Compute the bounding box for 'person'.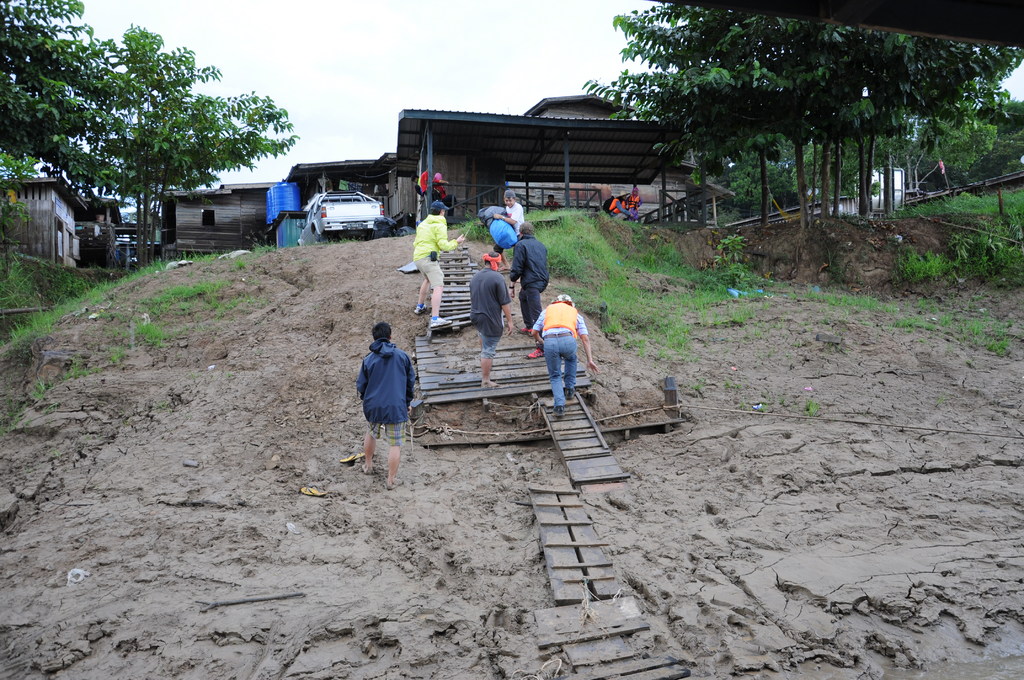
{"left": 410, "top": 175, "right": 421, "bottom": 197}.
